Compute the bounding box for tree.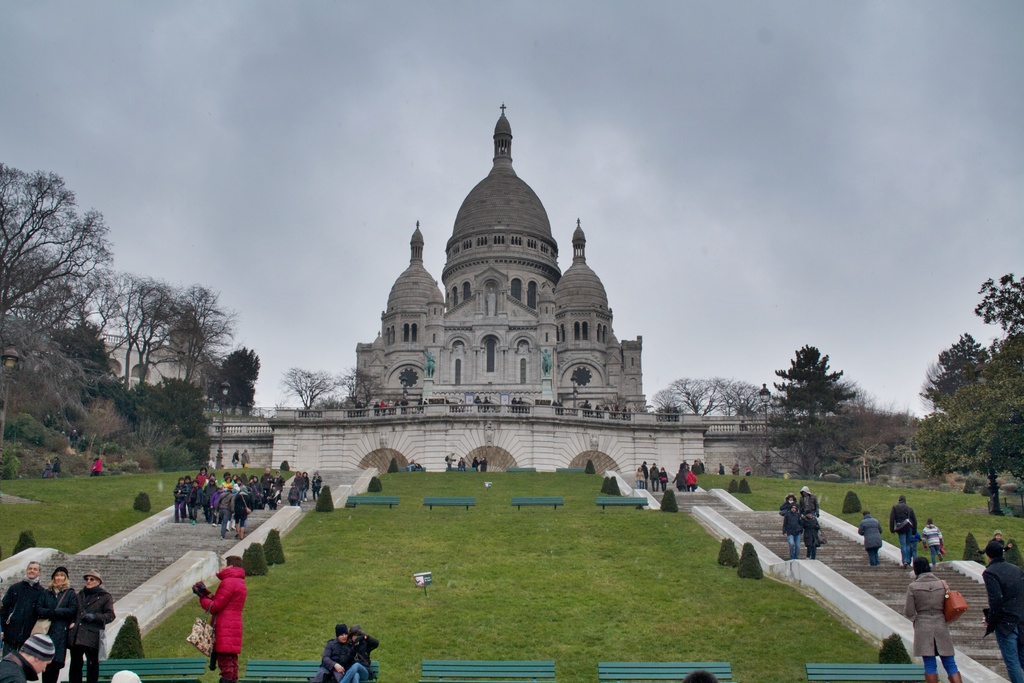
pyautogui.locateOnScreen(922, 335, 995, 406).
